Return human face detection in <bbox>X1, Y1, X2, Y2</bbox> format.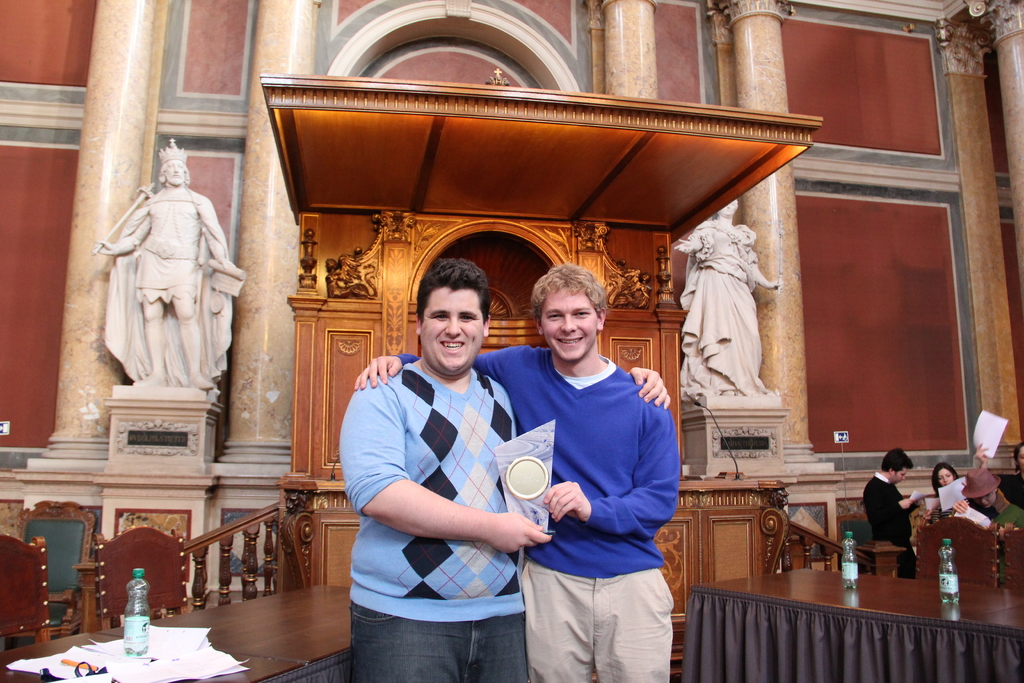
<bbox>422, 290, 486, 368</bbox>.
